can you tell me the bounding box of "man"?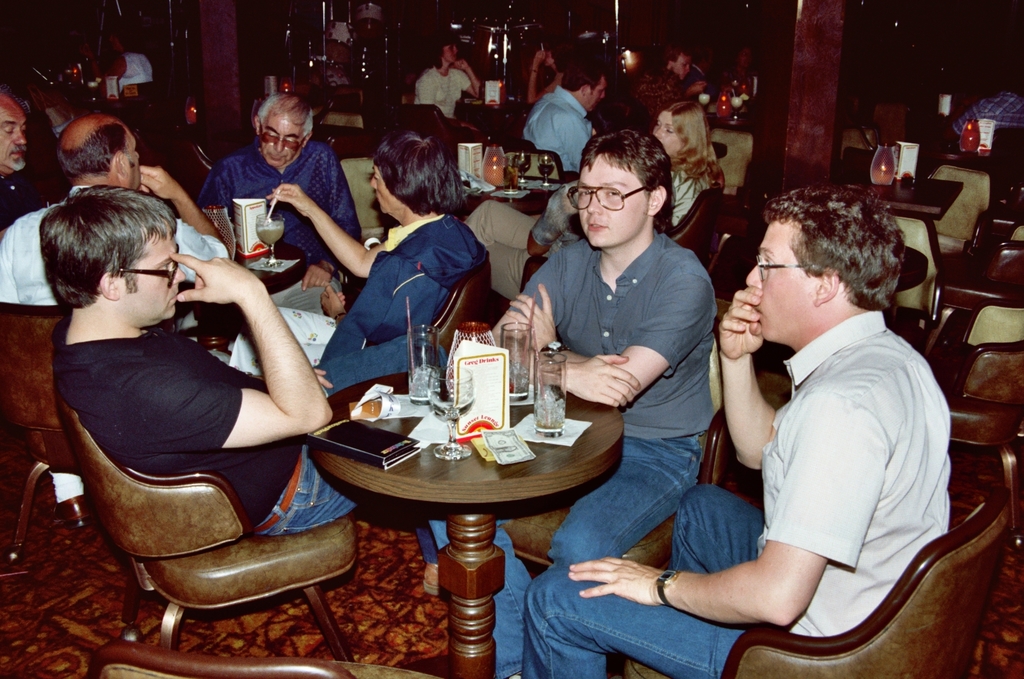
0, 112, 233, 535.
